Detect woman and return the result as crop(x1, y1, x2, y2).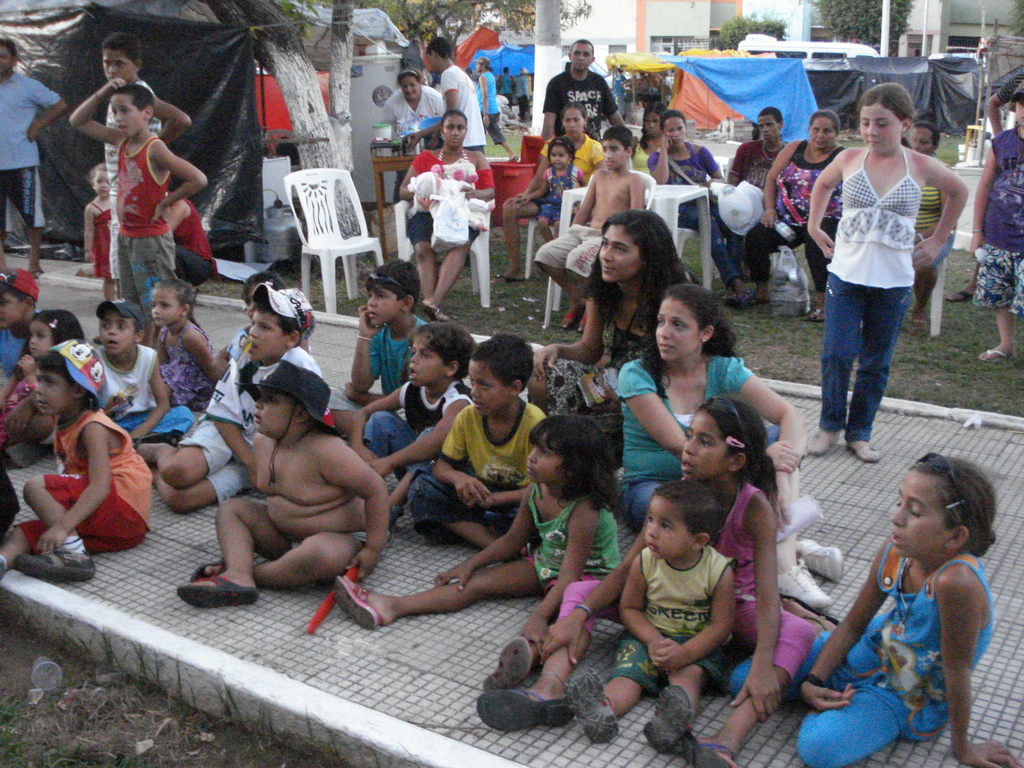
crop(399, 109, 493, 322).
